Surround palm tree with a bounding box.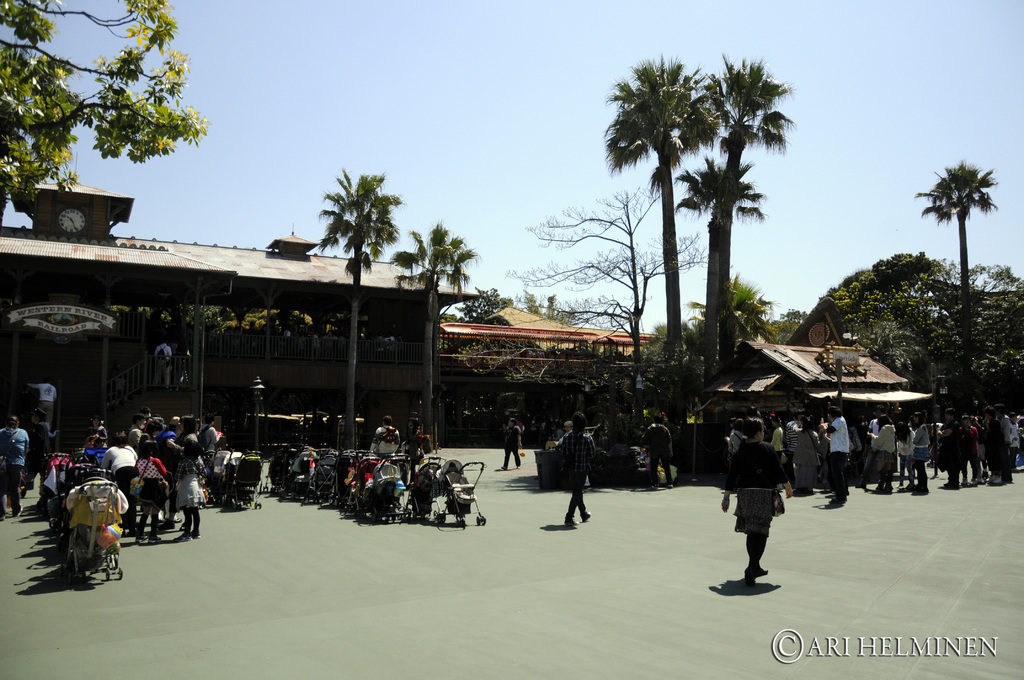
<region>904, 266, 1003, 503</region>.
